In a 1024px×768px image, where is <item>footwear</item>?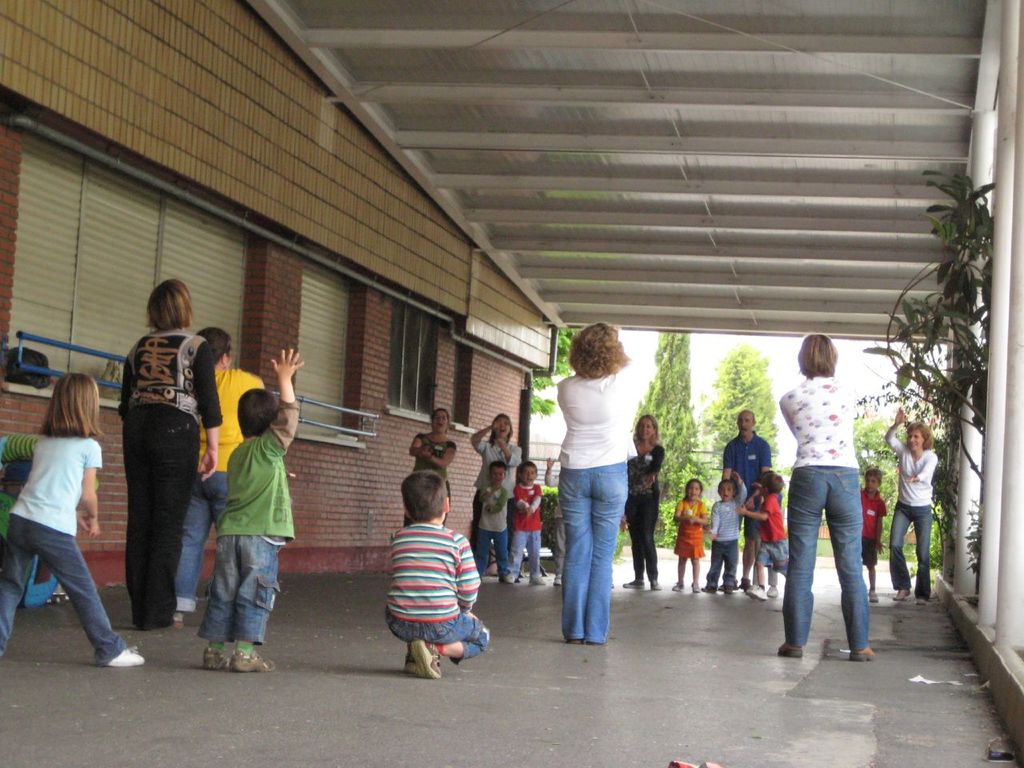
locate(892, 587, 906, 601).
